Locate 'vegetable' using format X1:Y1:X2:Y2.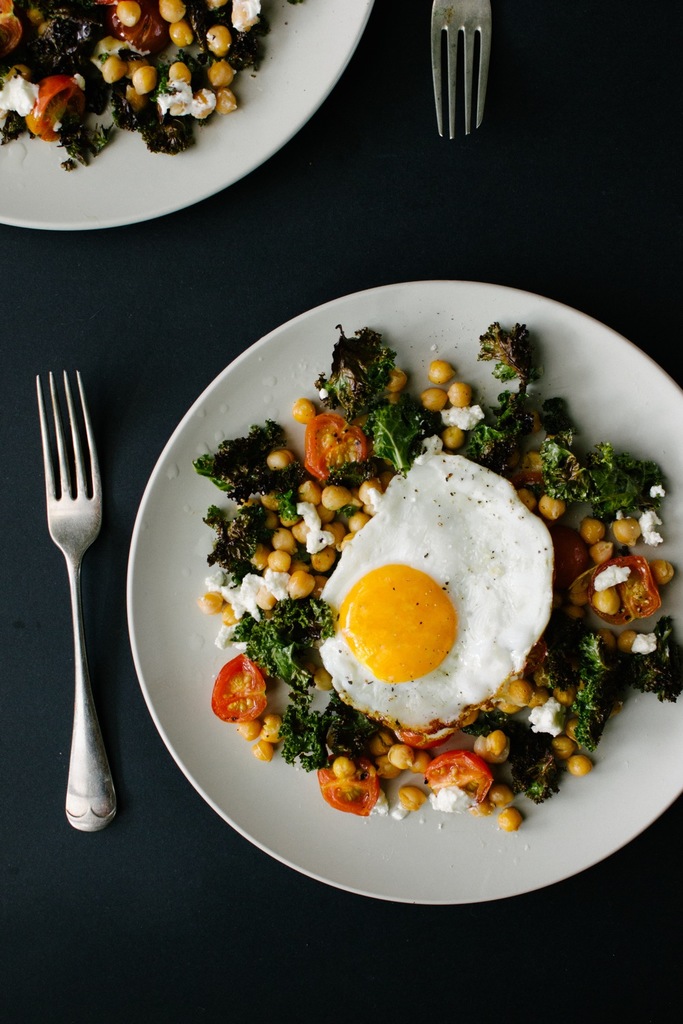
542:395:671:530.
